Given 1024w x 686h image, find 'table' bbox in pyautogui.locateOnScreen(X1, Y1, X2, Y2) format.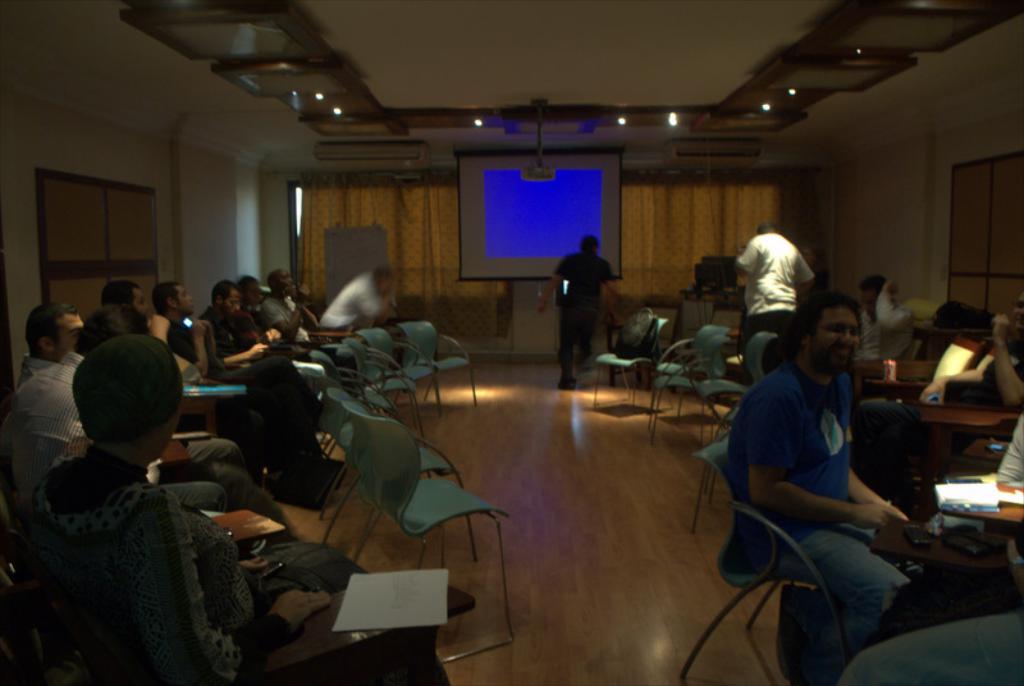
pyautogui.locateOnScreen(893, 387, 1018, 479).
